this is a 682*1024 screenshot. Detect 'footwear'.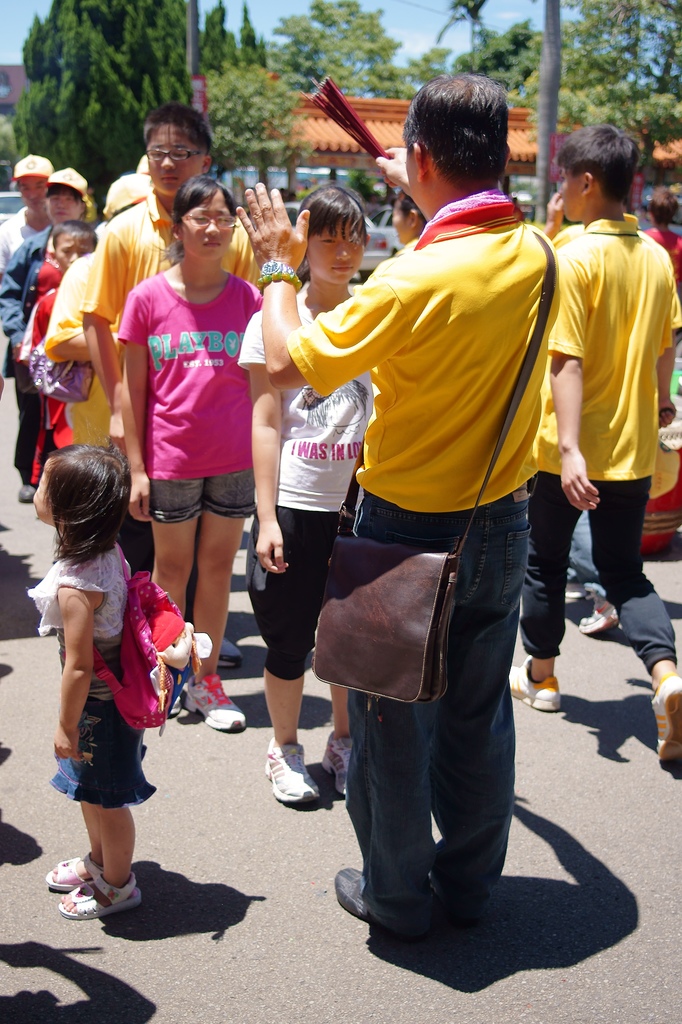
(647,669,681,765).
